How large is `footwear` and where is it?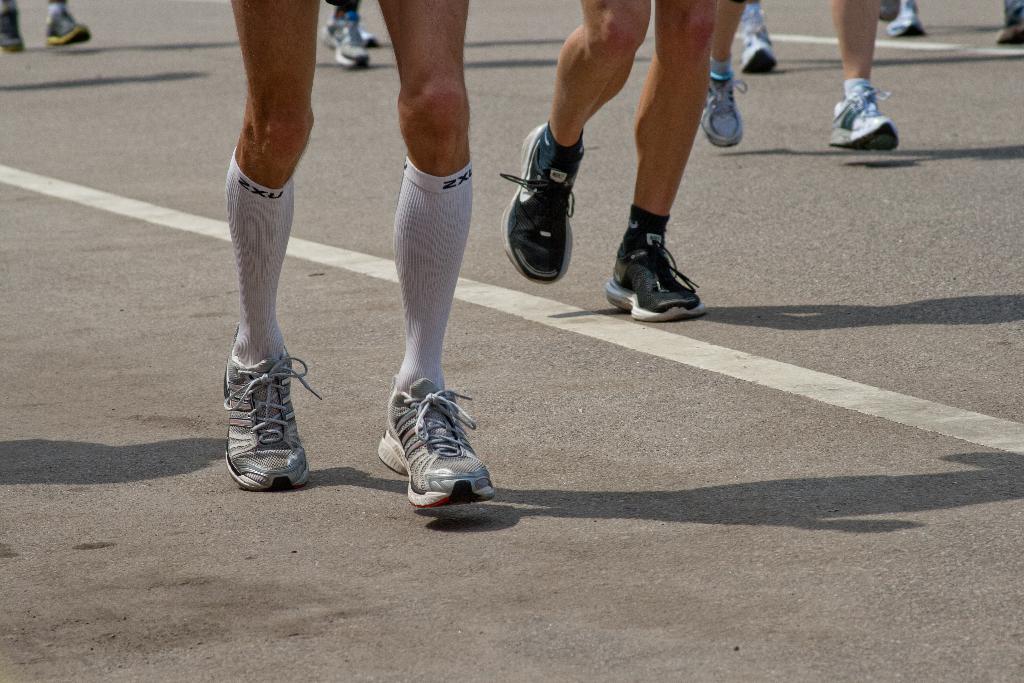
Bounding box: box=[609, 233, 707, 315].
